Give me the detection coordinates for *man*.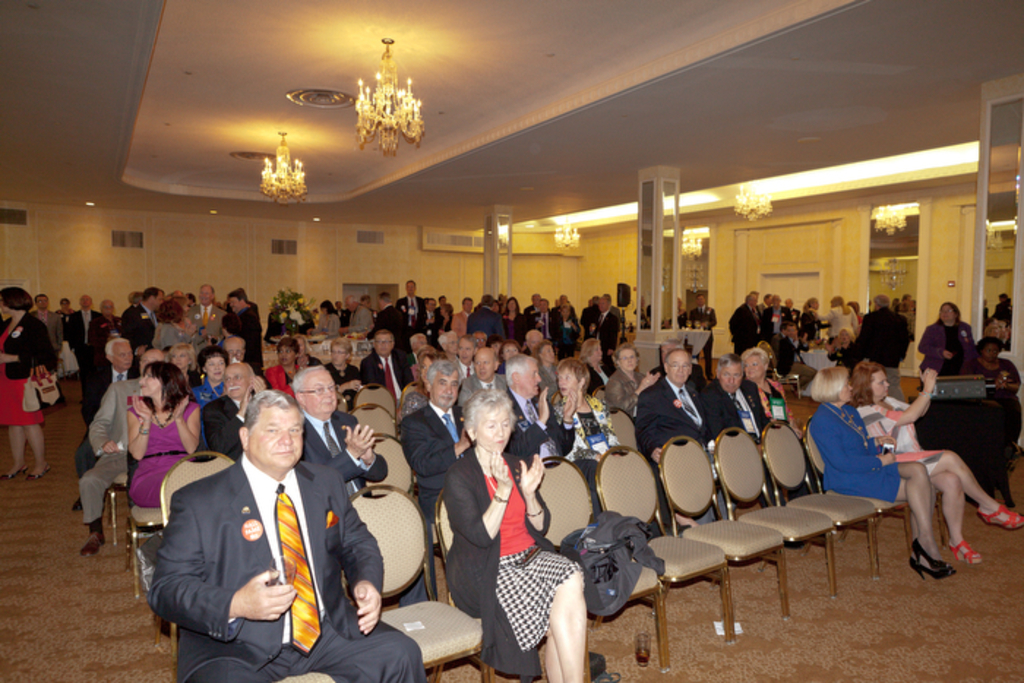
(688, 291, 715, 352).
